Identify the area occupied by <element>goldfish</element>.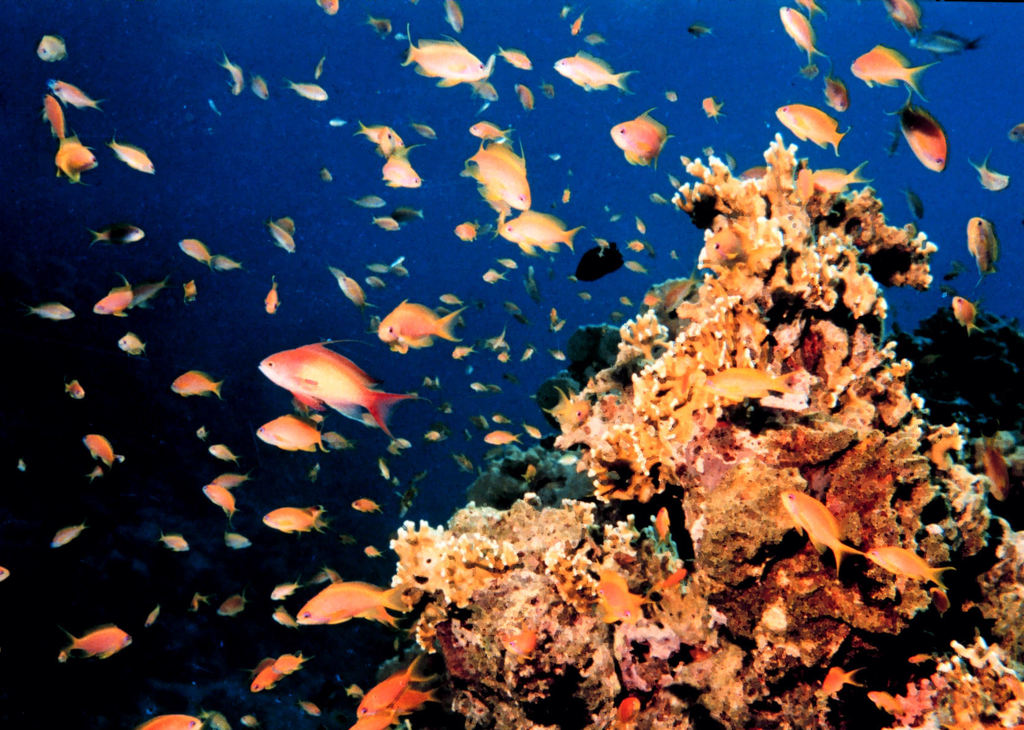
Area: <box>444,0,464,33</box>.
